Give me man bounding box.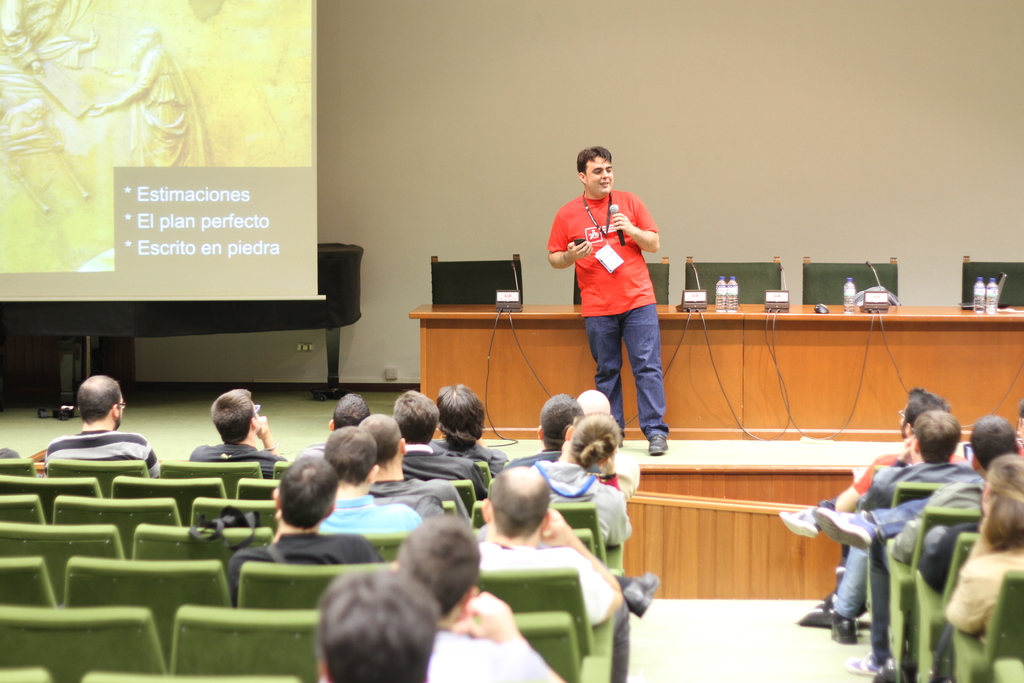
box(89, 21, 212, 162).
